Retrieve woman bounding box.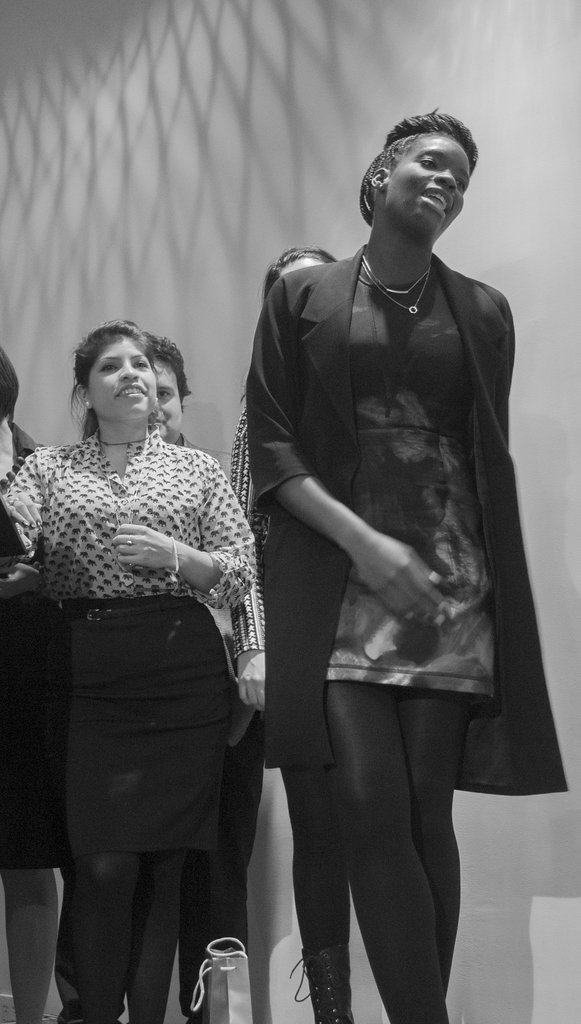
Bounding box: Rect(0, 318, 252, 1023).
